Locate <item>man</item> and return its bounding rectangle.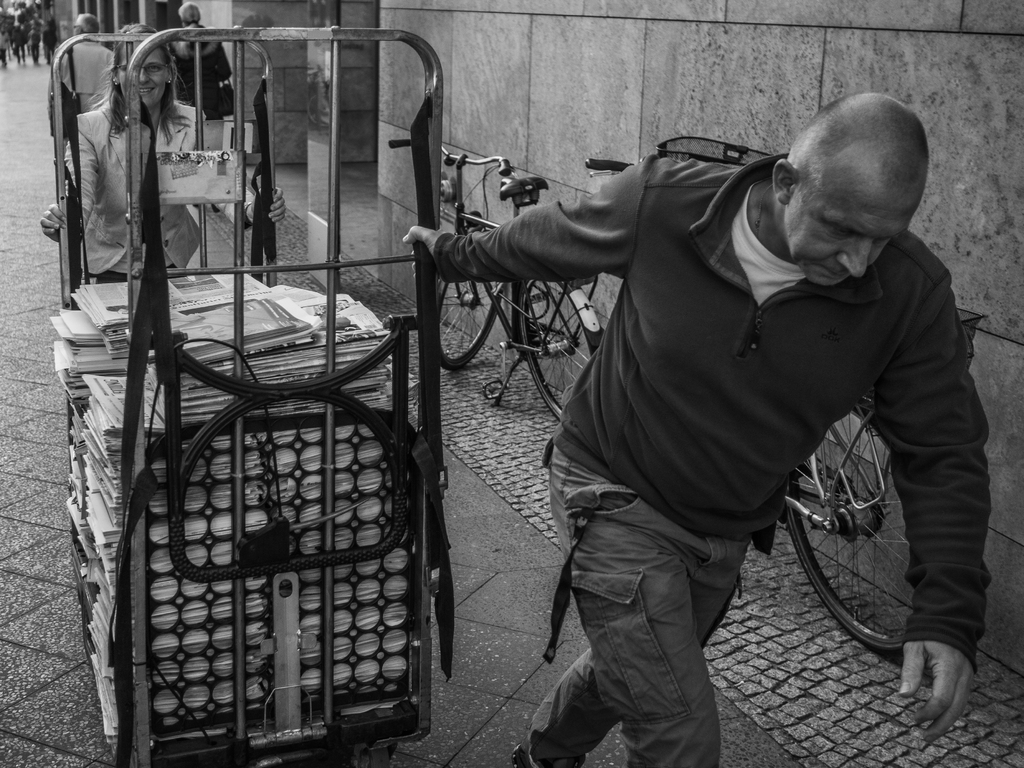
l=395, t=88, r=982, b=767.
